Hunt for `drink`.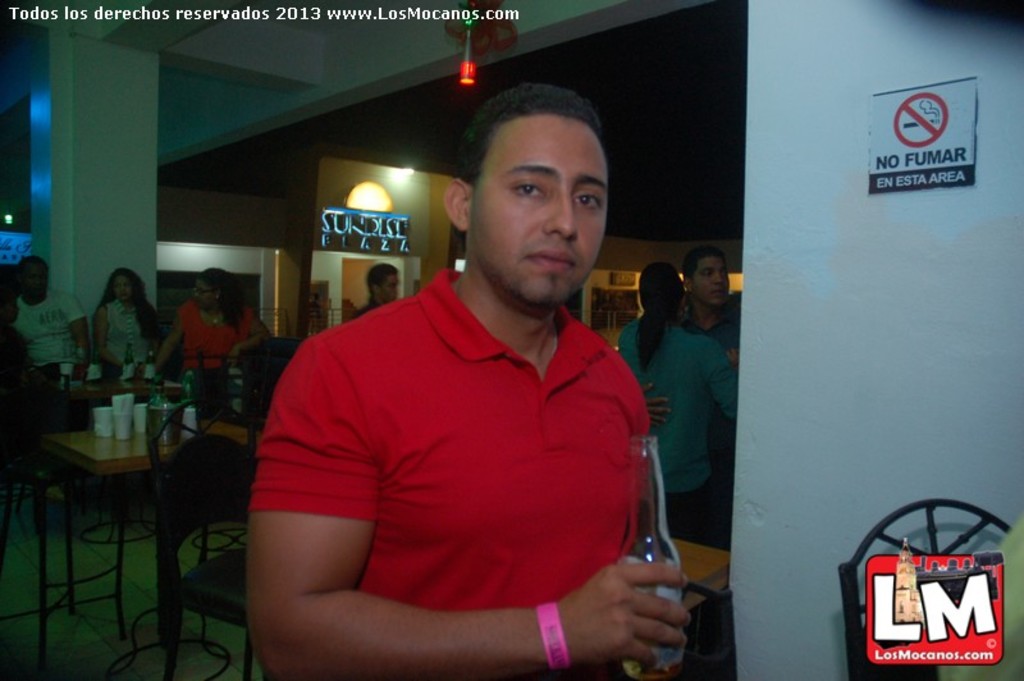
Hunted down at BBox(620, 645, 687, 680).
